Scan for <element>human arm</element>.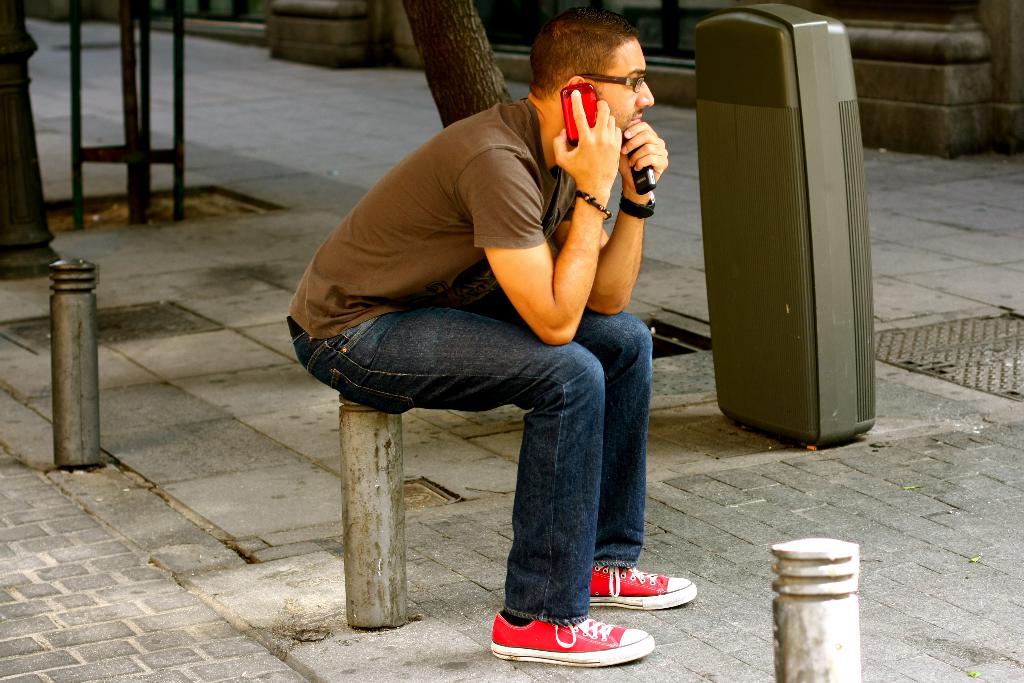
Scan result: 556:120:668:313.
